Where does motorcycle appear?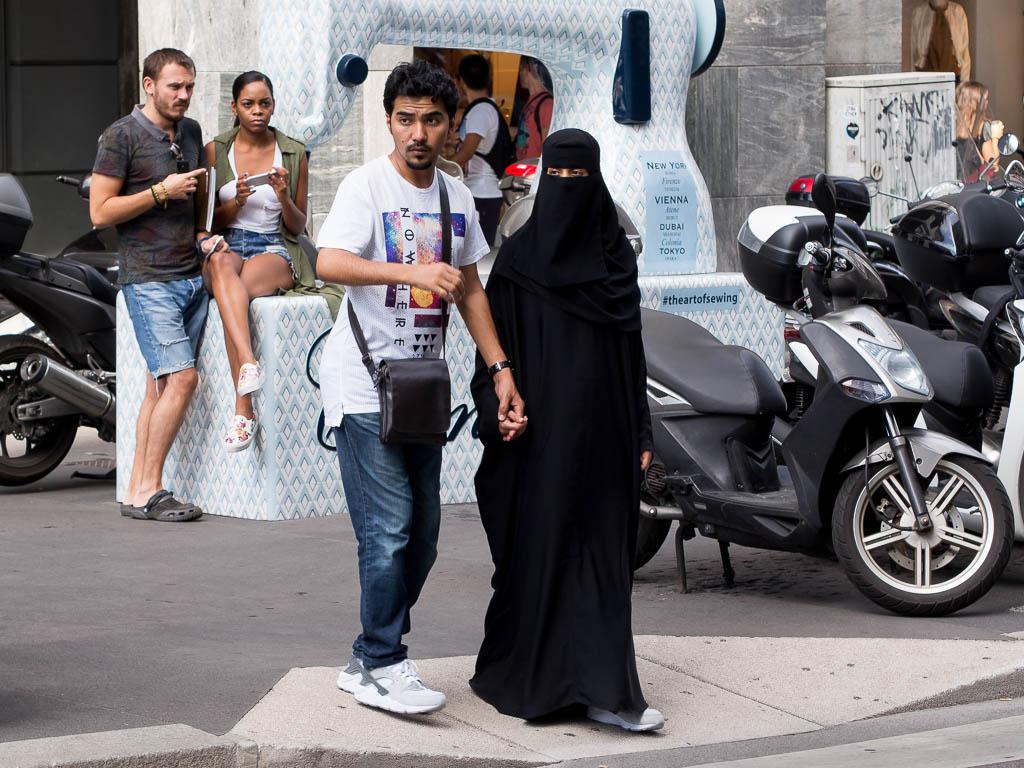
Appears at (left=632, top=229, right=1004, bottom=635).
